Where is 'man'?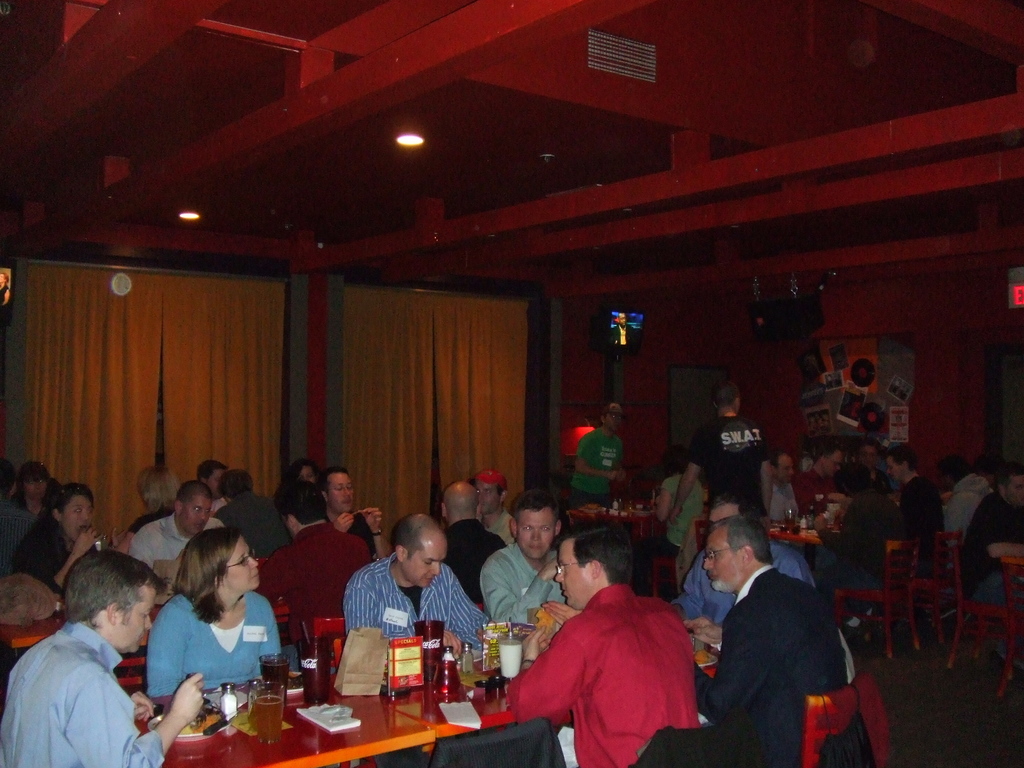
detection(501, 516, 705, 767).
